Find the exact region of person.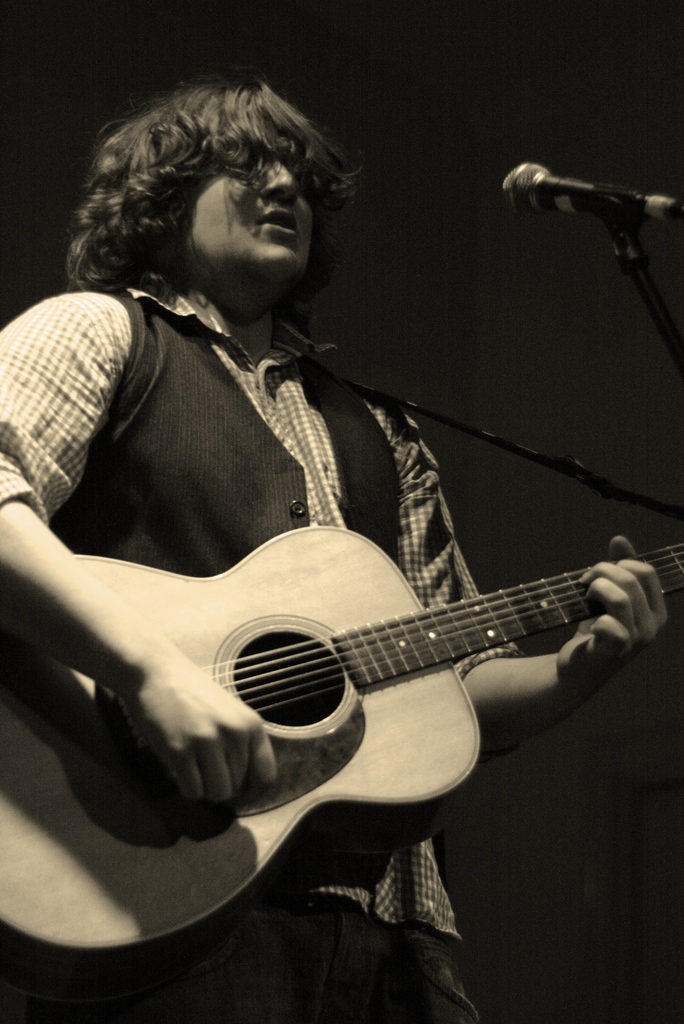
Exact region: BBox(60, 161, 631, 946).
